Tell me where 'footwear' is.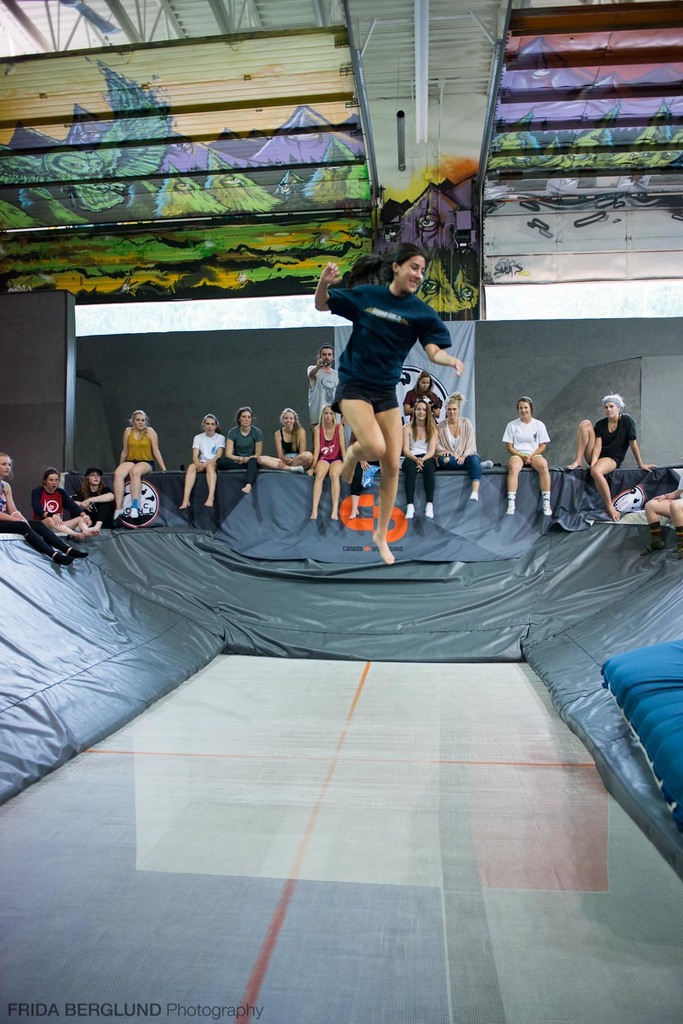
'footwear' is at [113,507,129,520].
